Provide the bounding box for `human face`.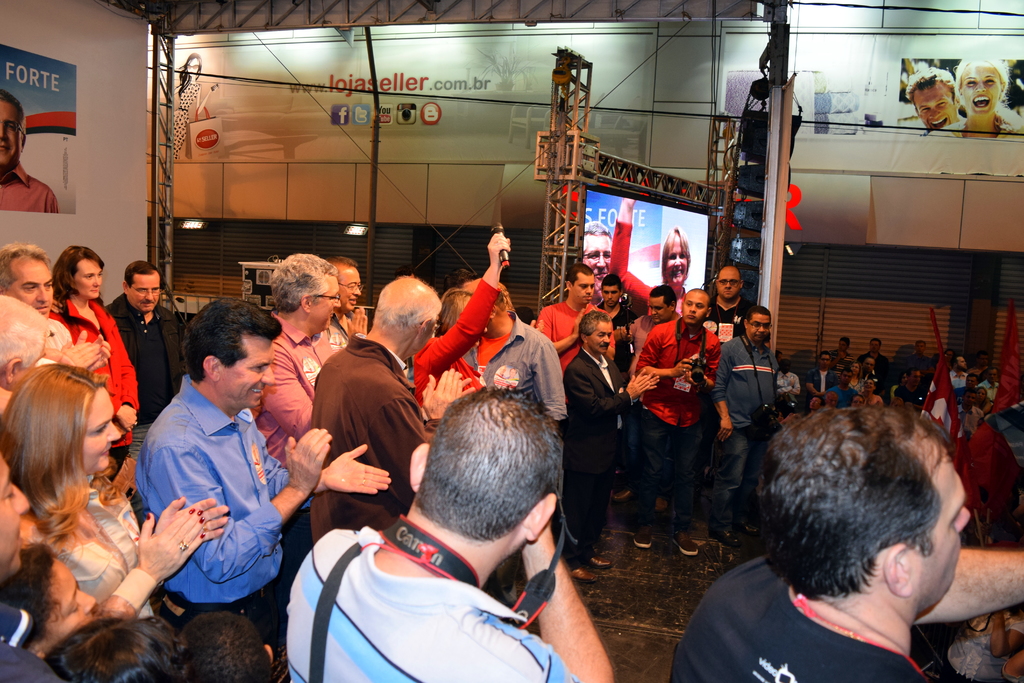
[left=910, top=78, right=959, bottom=129].
